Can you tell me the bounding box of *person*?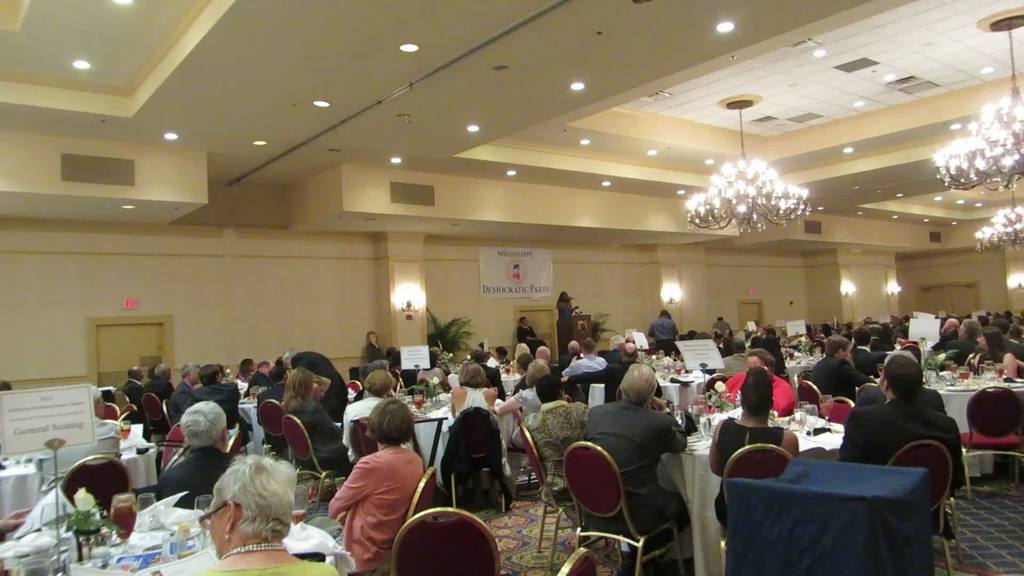
locate(361, 326, 386, 364).
